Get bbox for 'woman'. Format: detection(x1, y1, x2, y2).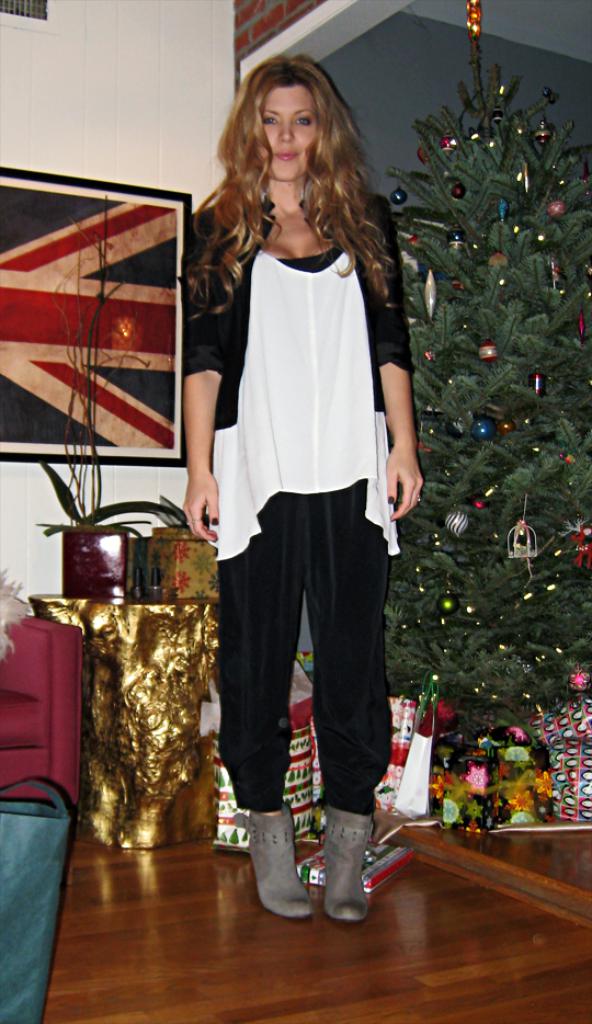
detection(178, 53, 434, 924).
